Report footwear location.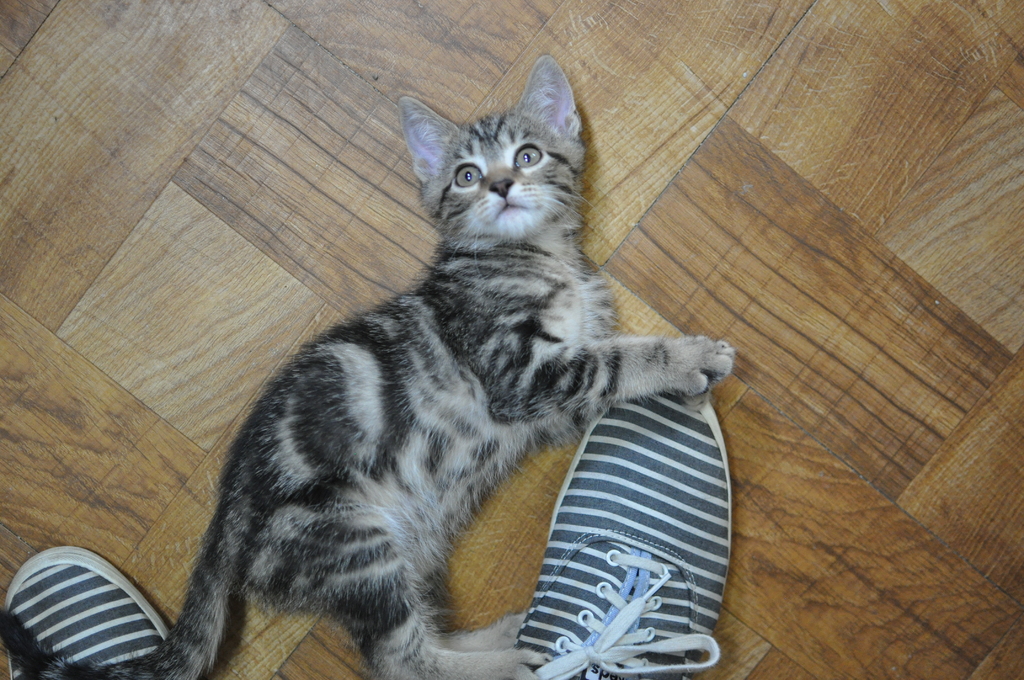
Report: BBox(0, 546, 172, 679).
